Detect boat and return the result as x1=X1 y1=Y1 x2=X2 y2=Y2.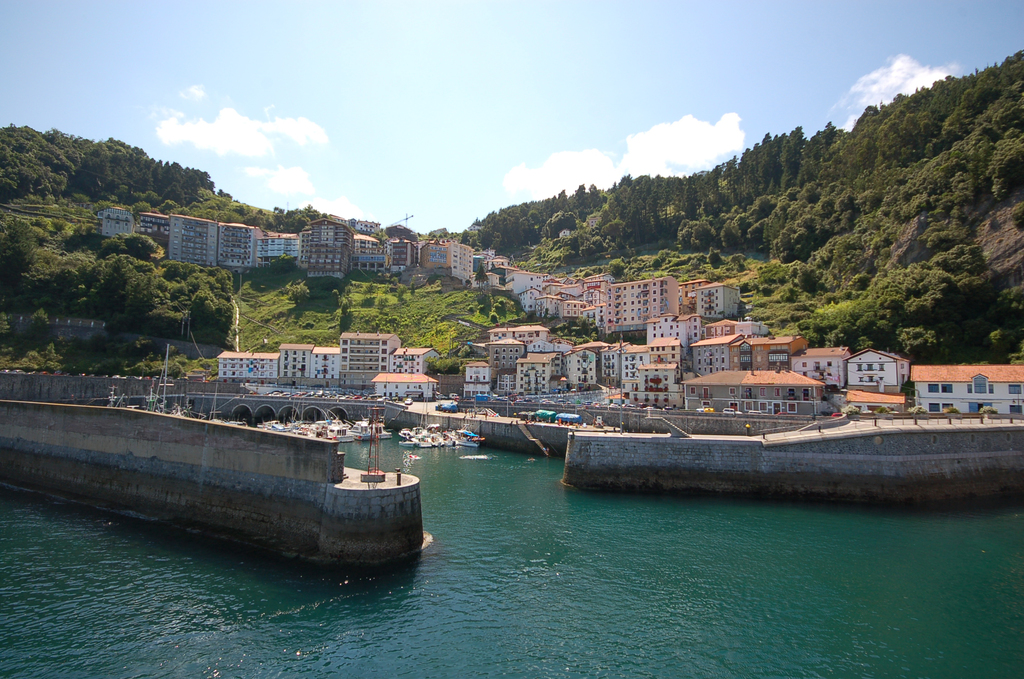
x1=454 y1=432 x2=479 y2=446.
